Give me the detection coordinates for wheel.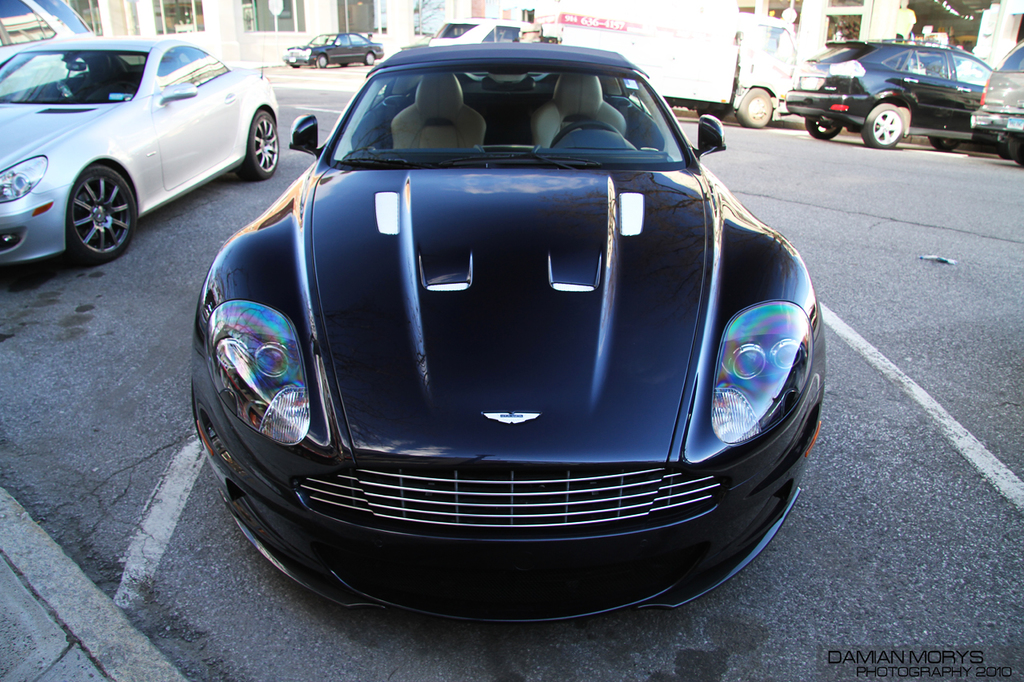
(left=552, top=123, right=623, bottom=152).
